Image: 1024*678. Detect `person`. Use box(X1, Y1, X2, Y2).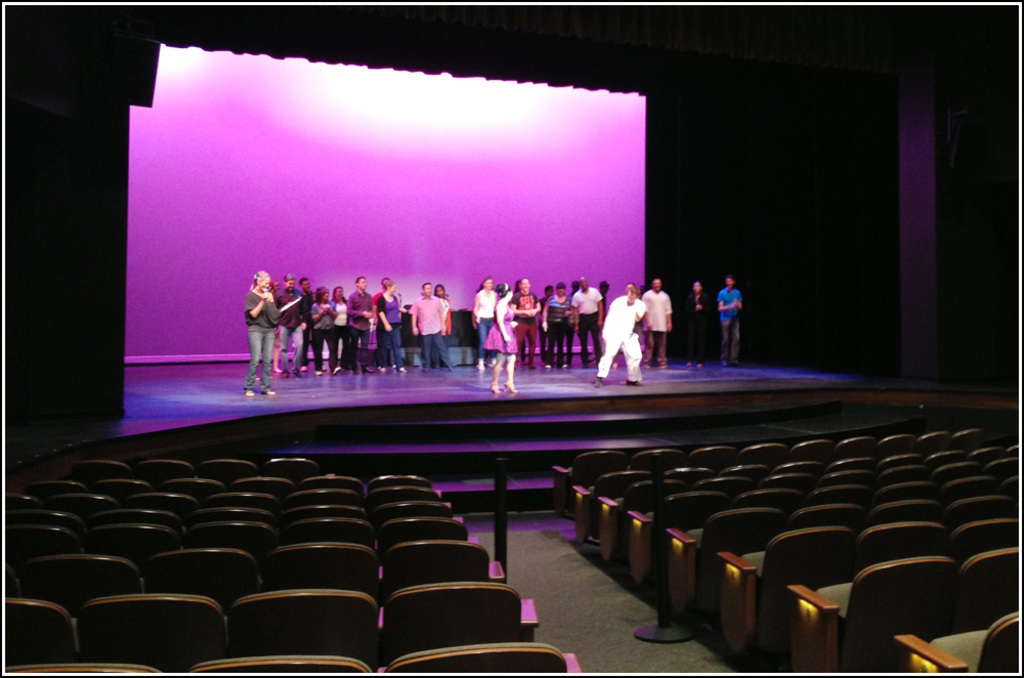
box(679, 272, 705, 366).
